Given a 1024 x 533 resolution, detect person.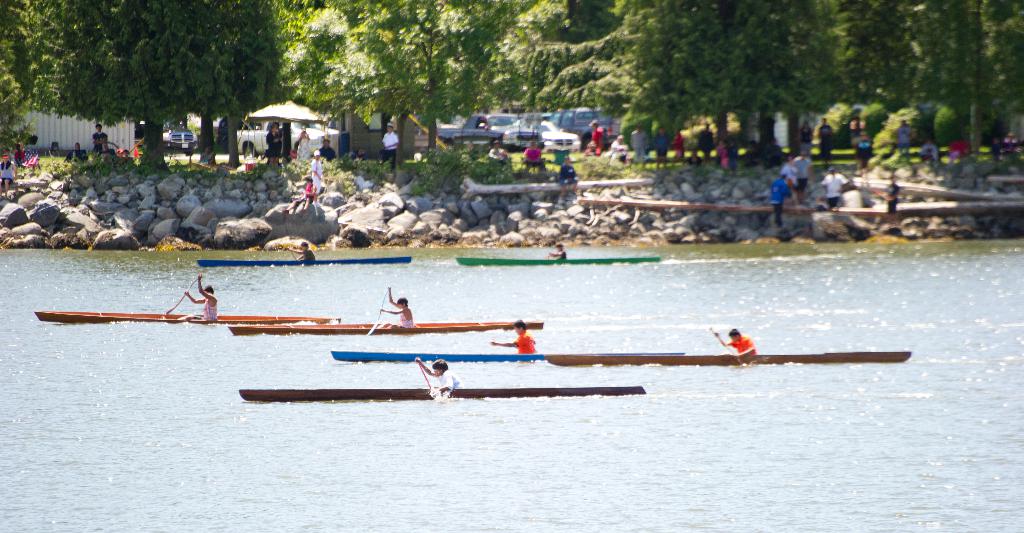
x1=163 y1=271 x2=219 y2=322.
